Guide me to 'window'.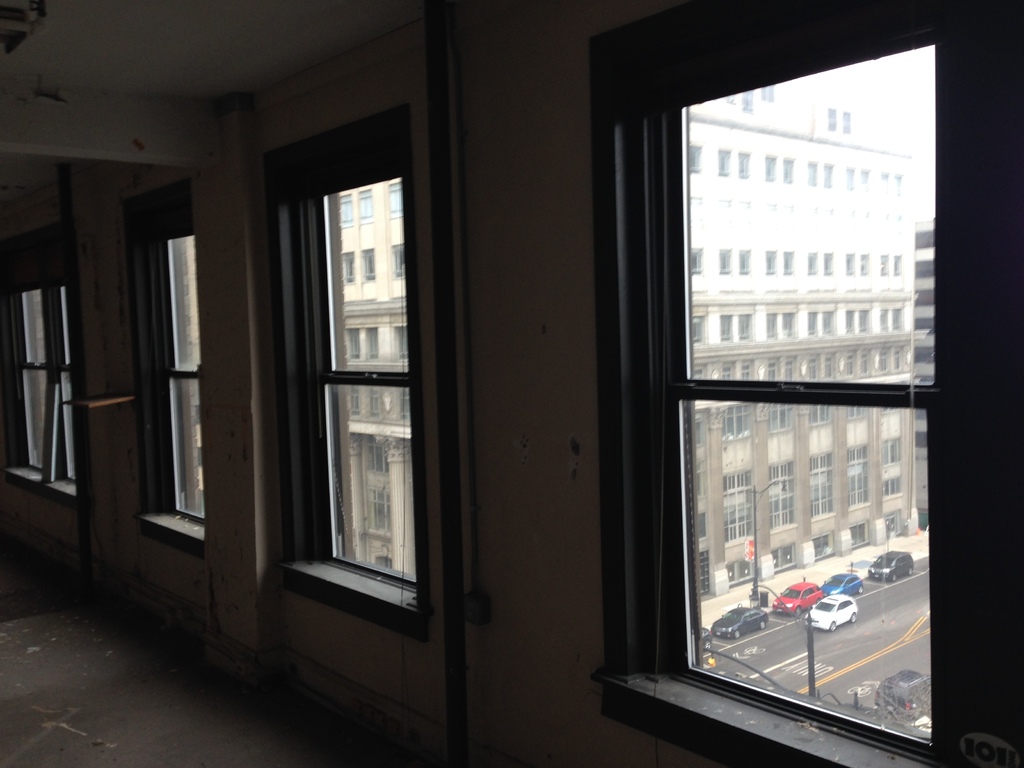
Guidance: BBox(767, 310, 780, 341).
